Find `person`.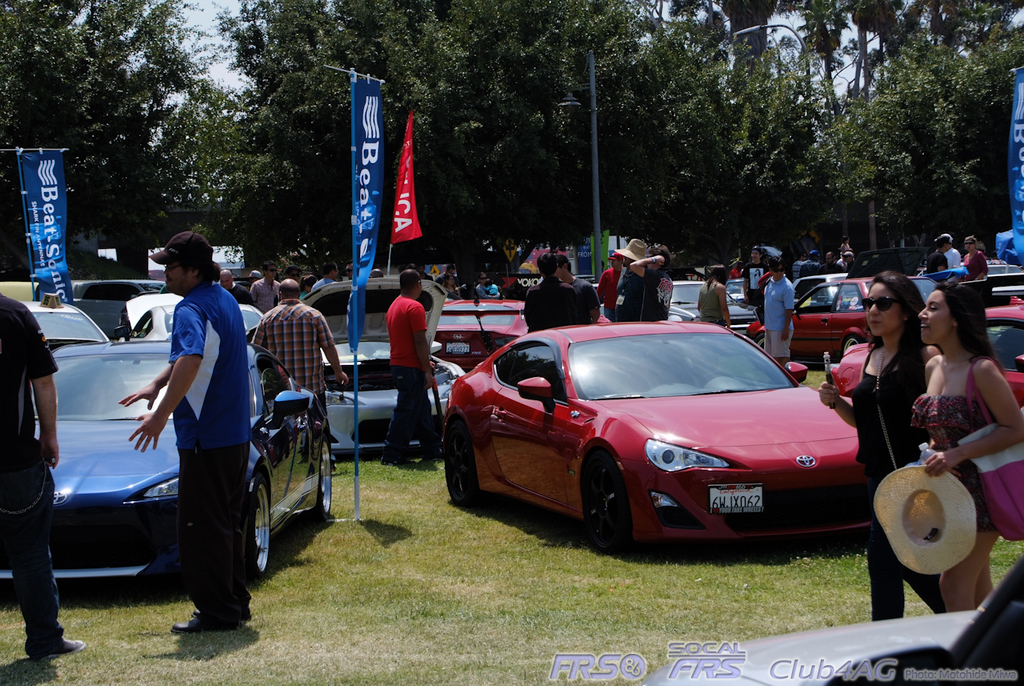
933 224 962 271.
